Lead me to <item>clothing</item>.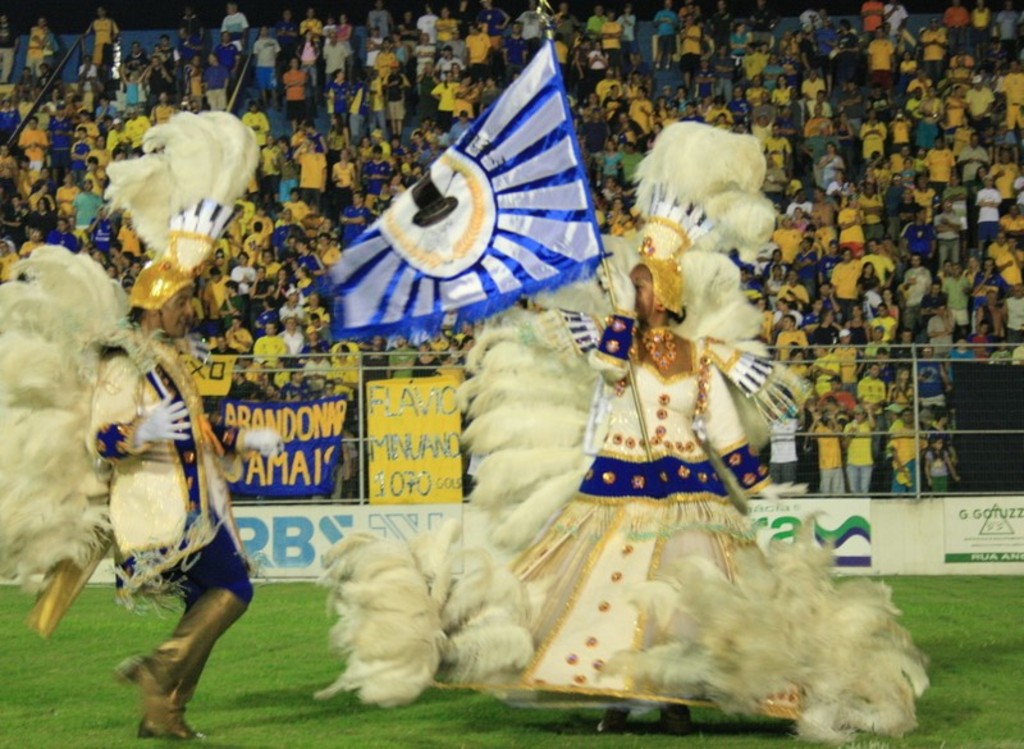
Lead to x1=809 y1=131 x2=841 y2=181.
